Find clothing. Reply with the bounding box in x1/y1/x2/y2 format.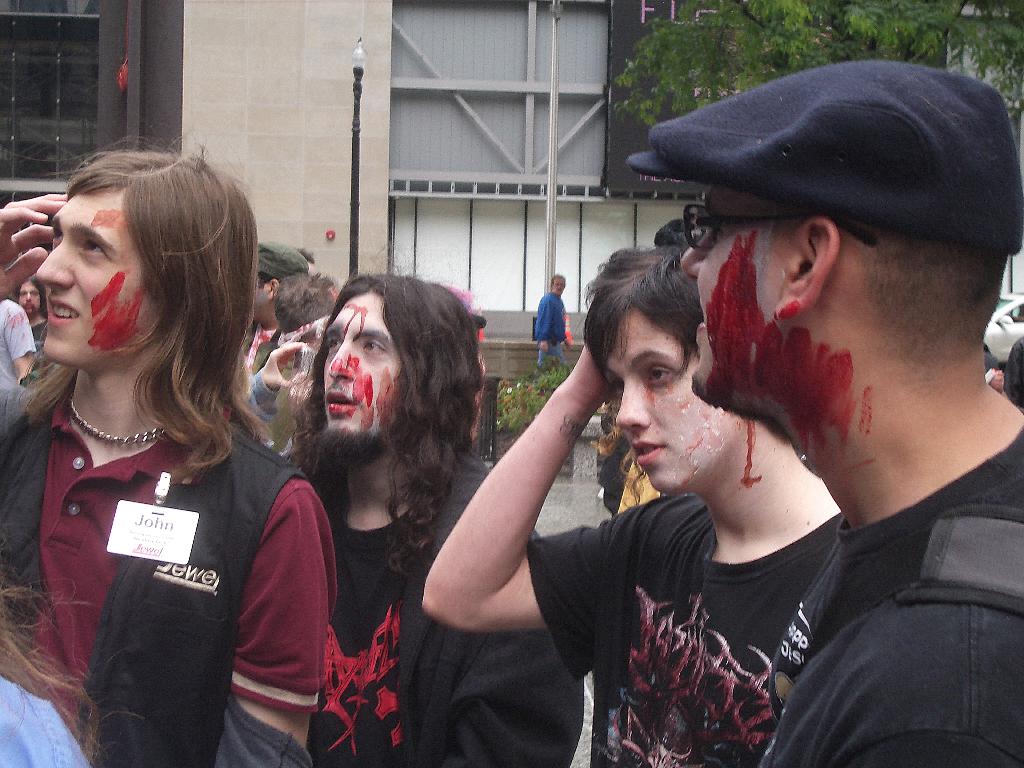
236/327/282/383.
